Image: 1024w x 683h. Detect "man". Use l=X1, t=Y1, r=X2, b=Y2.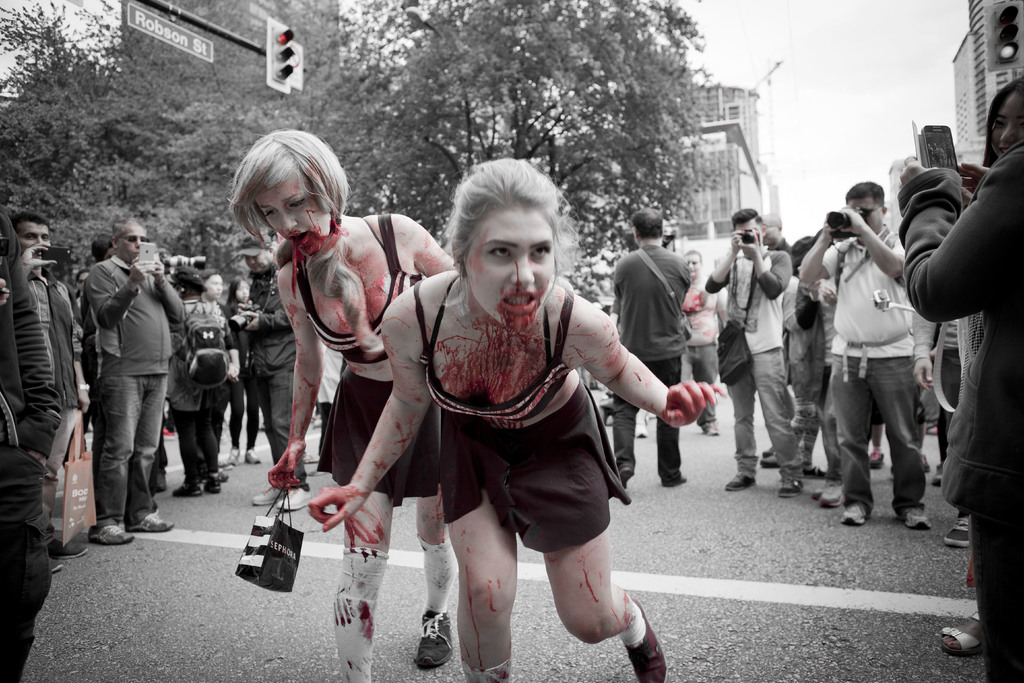
l=606, t=204, r=689, b=488.
